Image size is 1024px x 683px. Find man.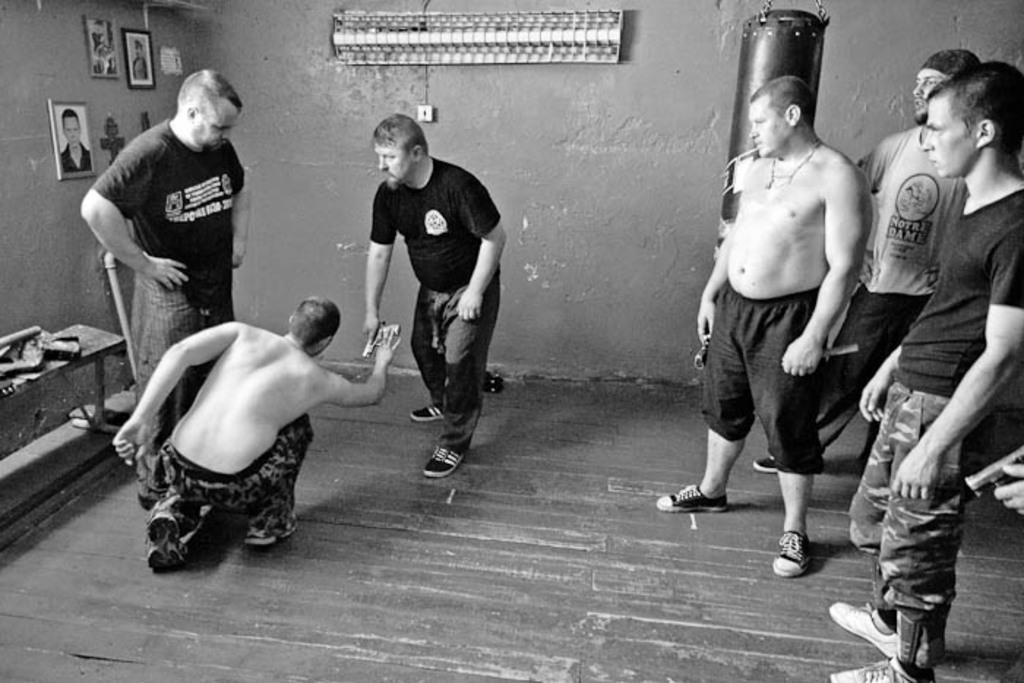
bbox=(79, 69, 253, 506).
